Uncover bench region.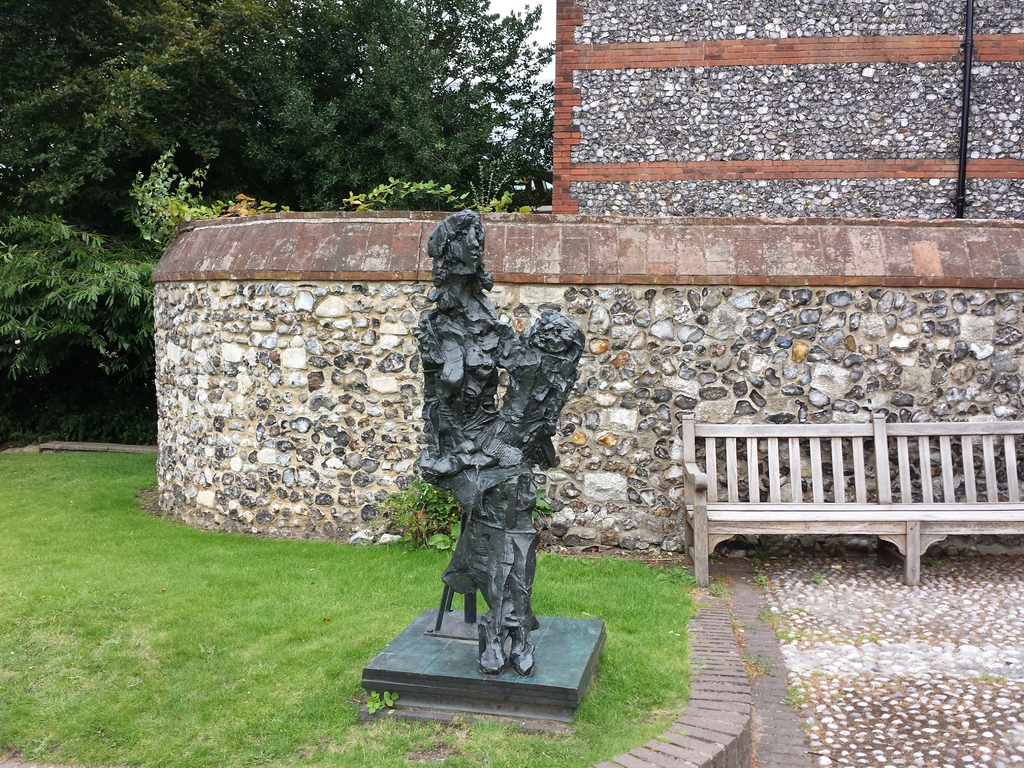
Uncovered: 681, 422, 1000, 599.
